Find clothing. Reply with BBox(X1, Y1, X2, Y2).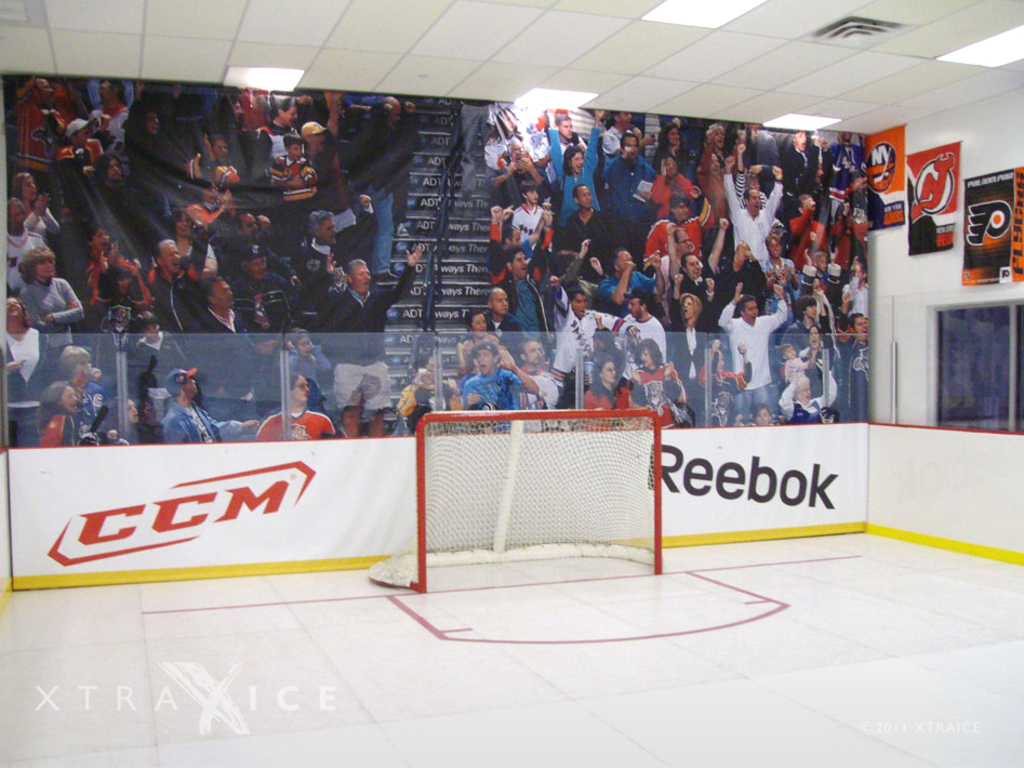
BBox(195, 306, 255, 376).
